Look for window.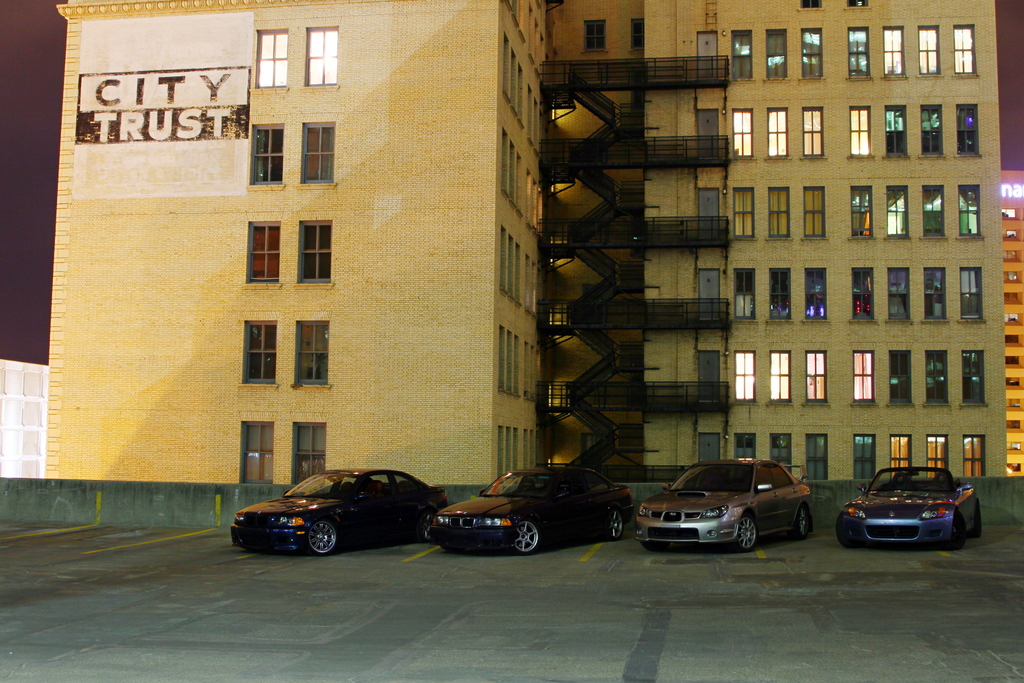
Found: crop(632, 20, 648, 52).
